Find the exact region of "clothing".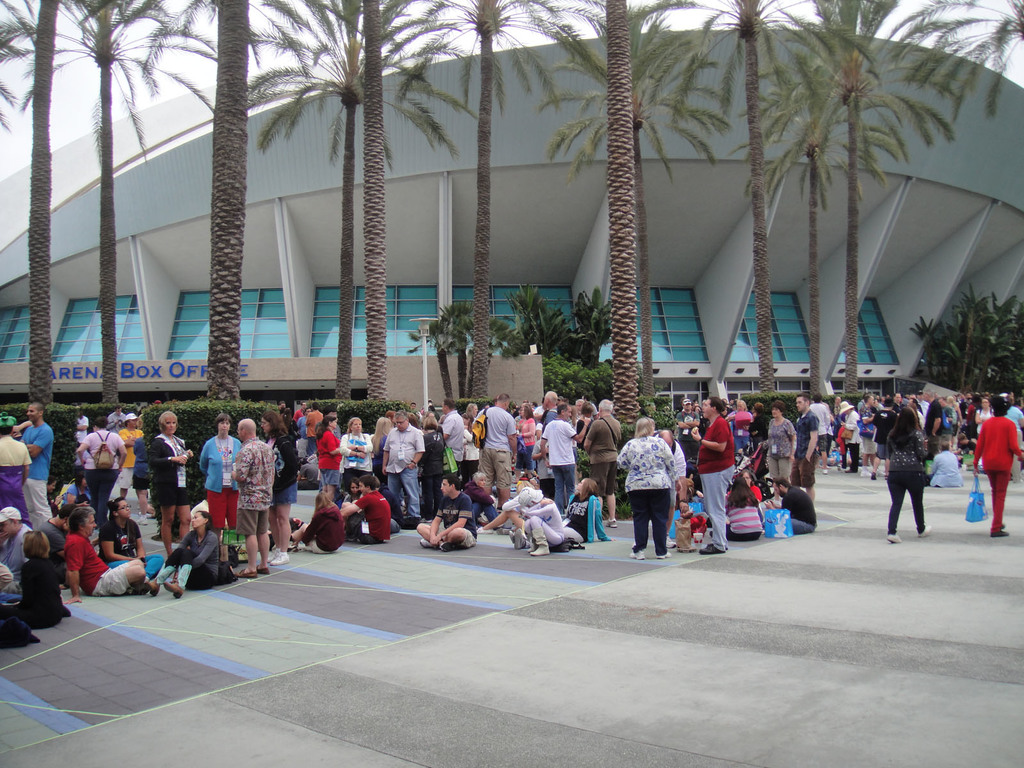
Exact region: [left=90, top=466, right=114, bottom=516].
